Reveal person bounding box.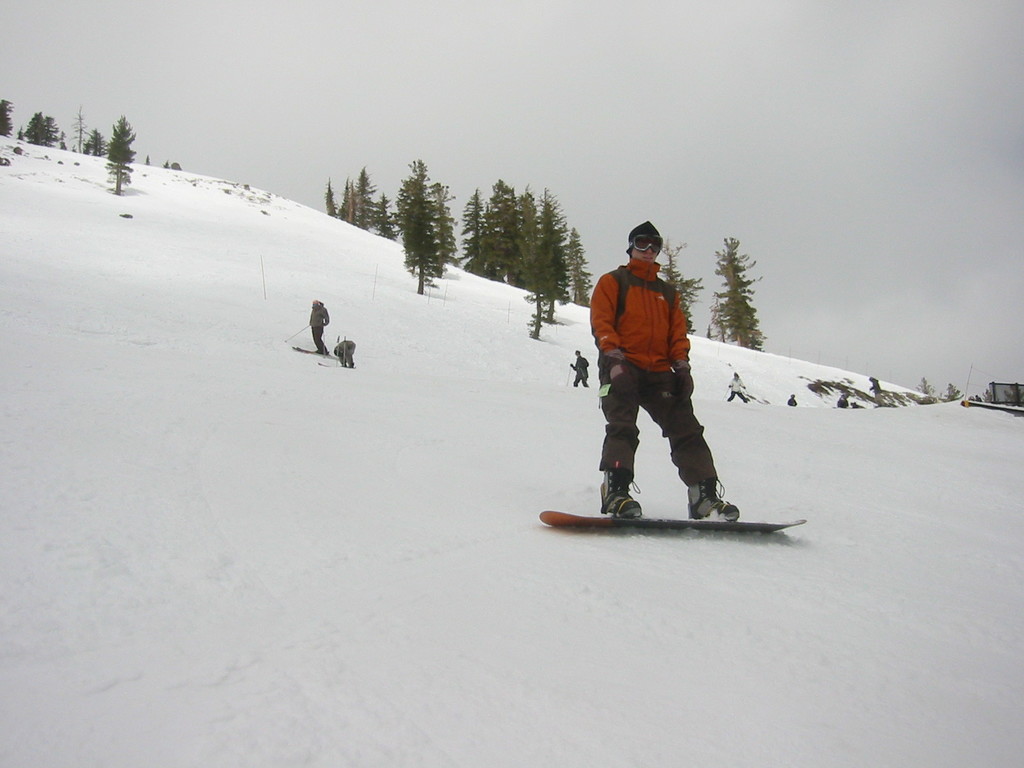
Revealed: x1=868, y1=368, x2=884, y2=413.
